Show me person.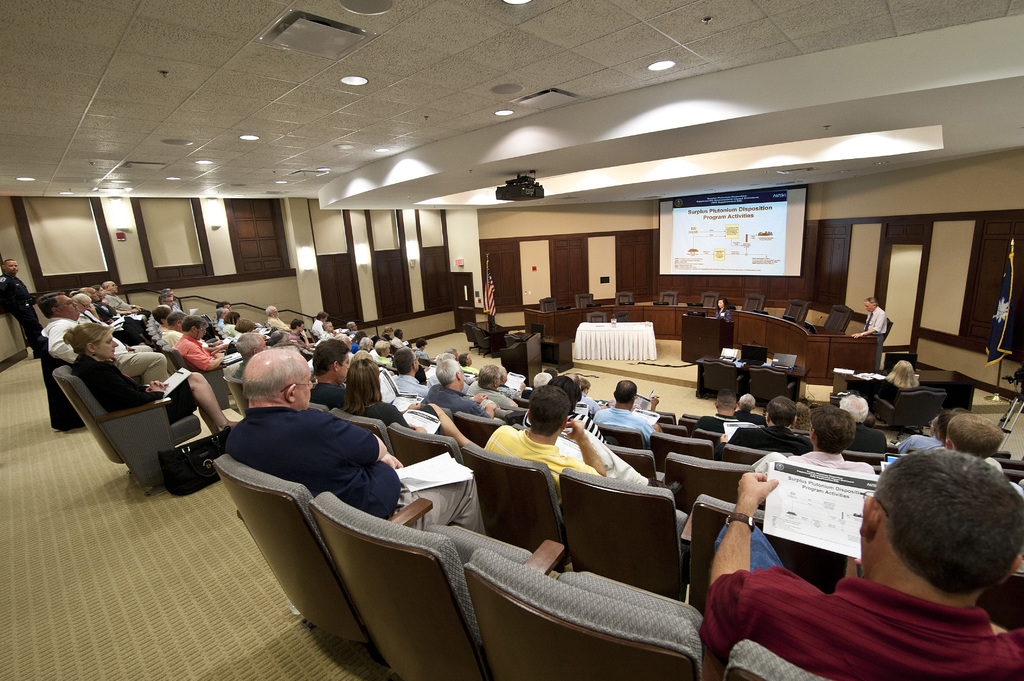
person is here: {"x1": 211, "y1": 308, "x2": 671, "y2": 533}.
